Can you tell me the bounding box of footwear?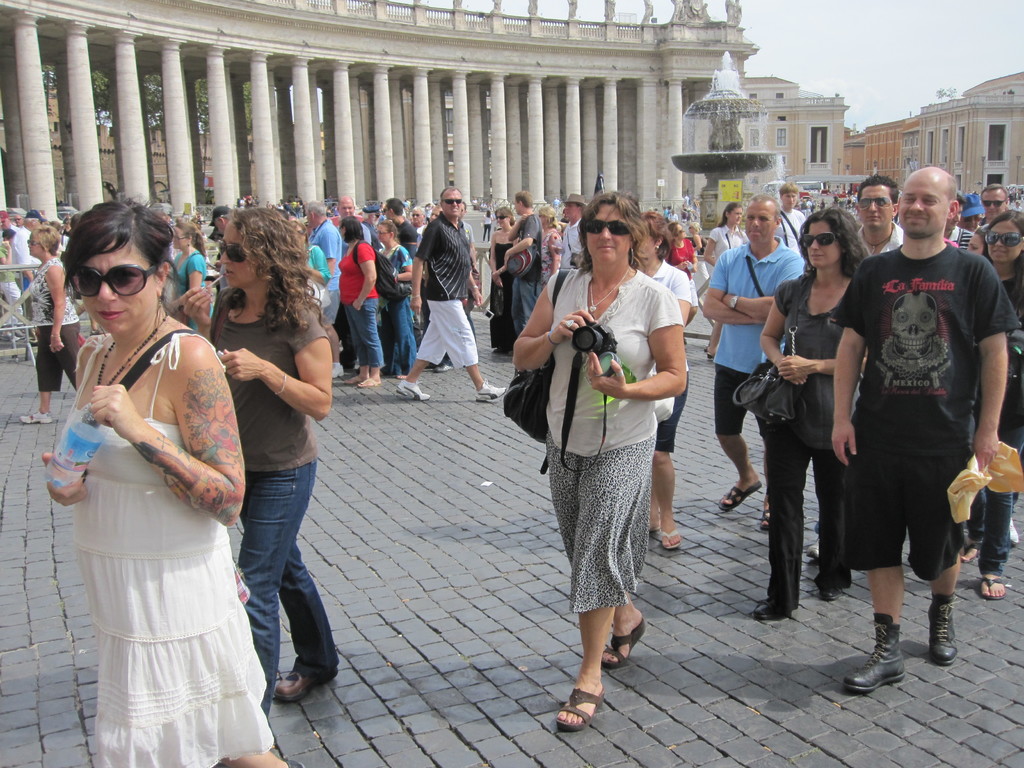
left=820, top=588, right=845, bottom=601.
